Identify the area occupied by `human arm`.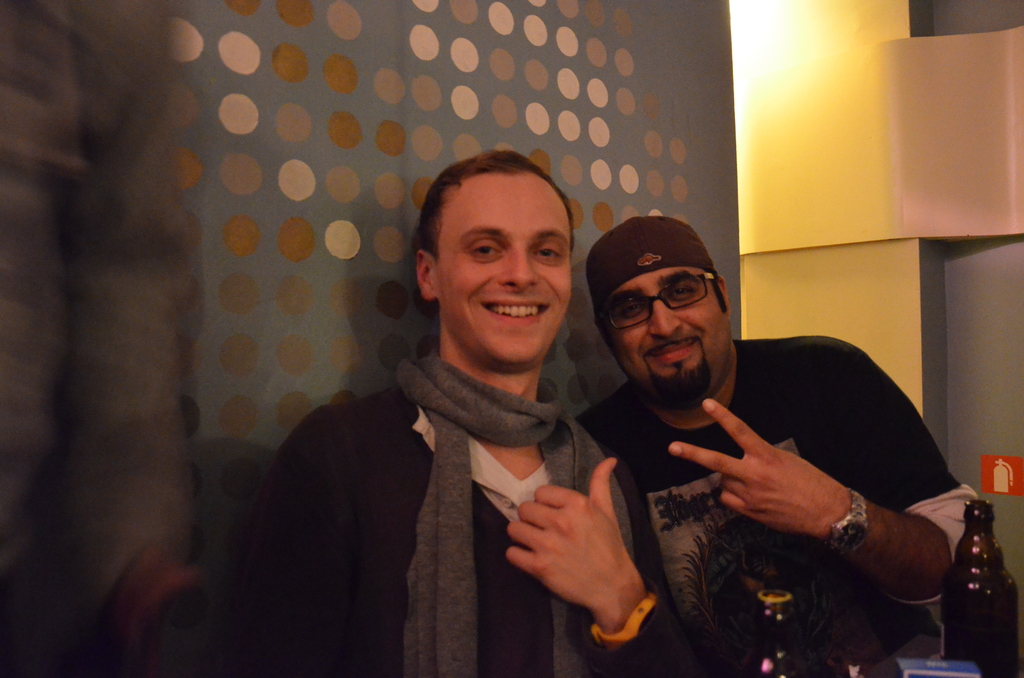
Area: 493 451 675 670.
